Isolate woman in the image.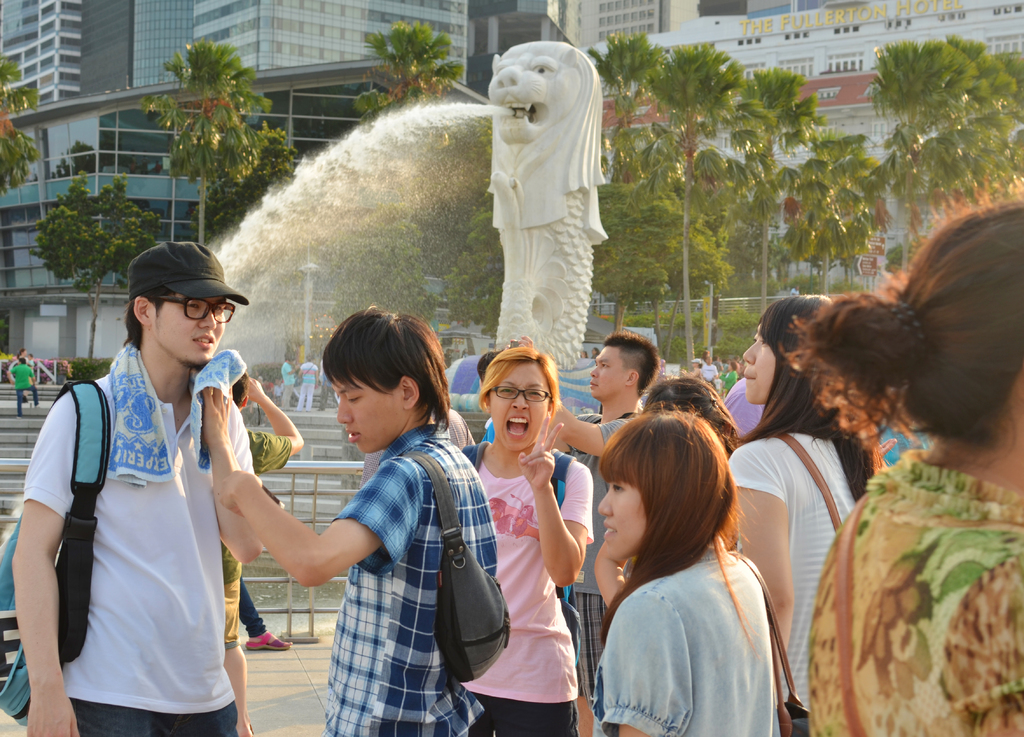
Isolated region: bbox=[16, 350, 31, 362].
